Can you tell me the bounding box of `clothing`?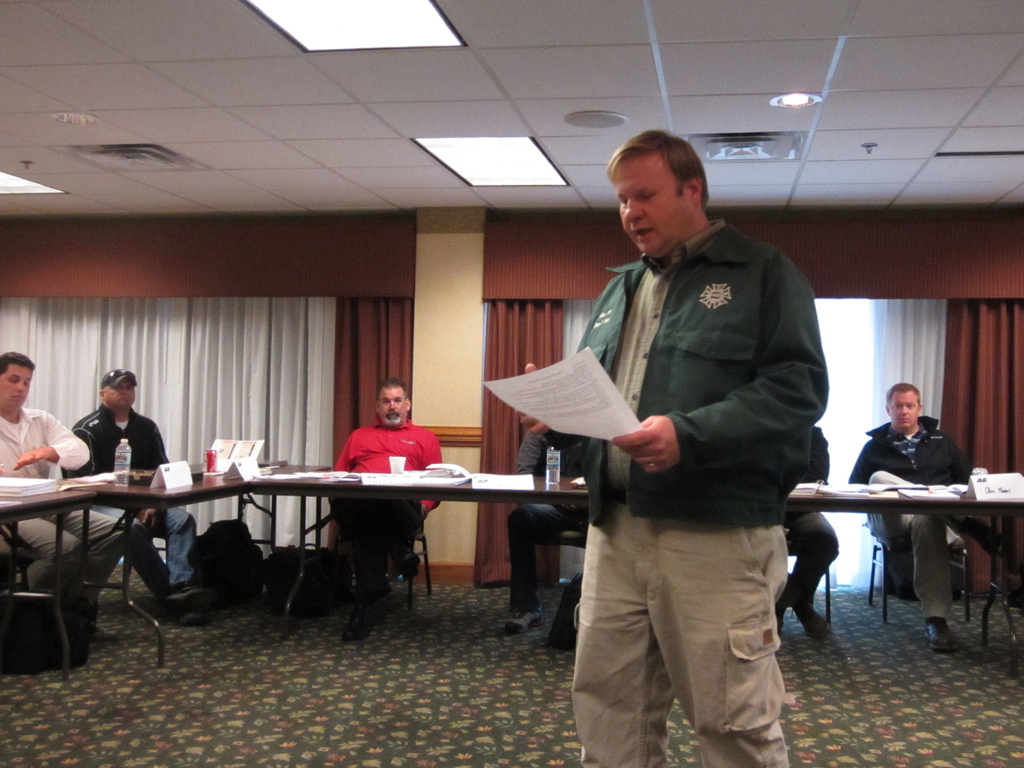
[left=0, top=408, right=127, bottom=609].
